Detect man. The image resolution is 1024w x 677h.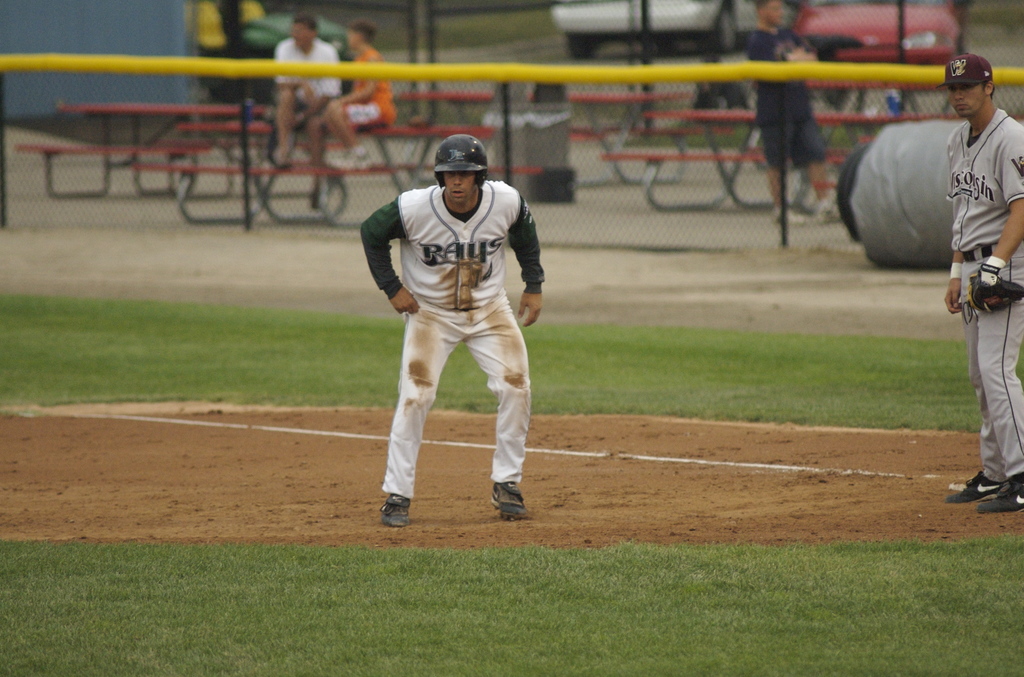
locate(271, 14, 346, 172).
